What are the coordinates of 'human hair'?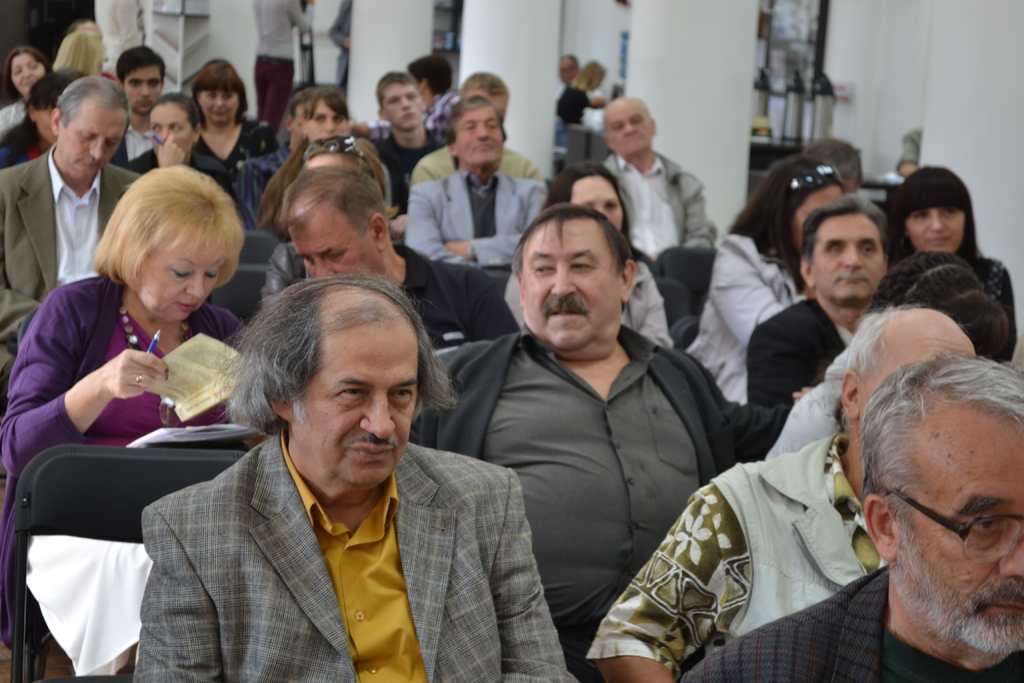
55:29:105:78.
